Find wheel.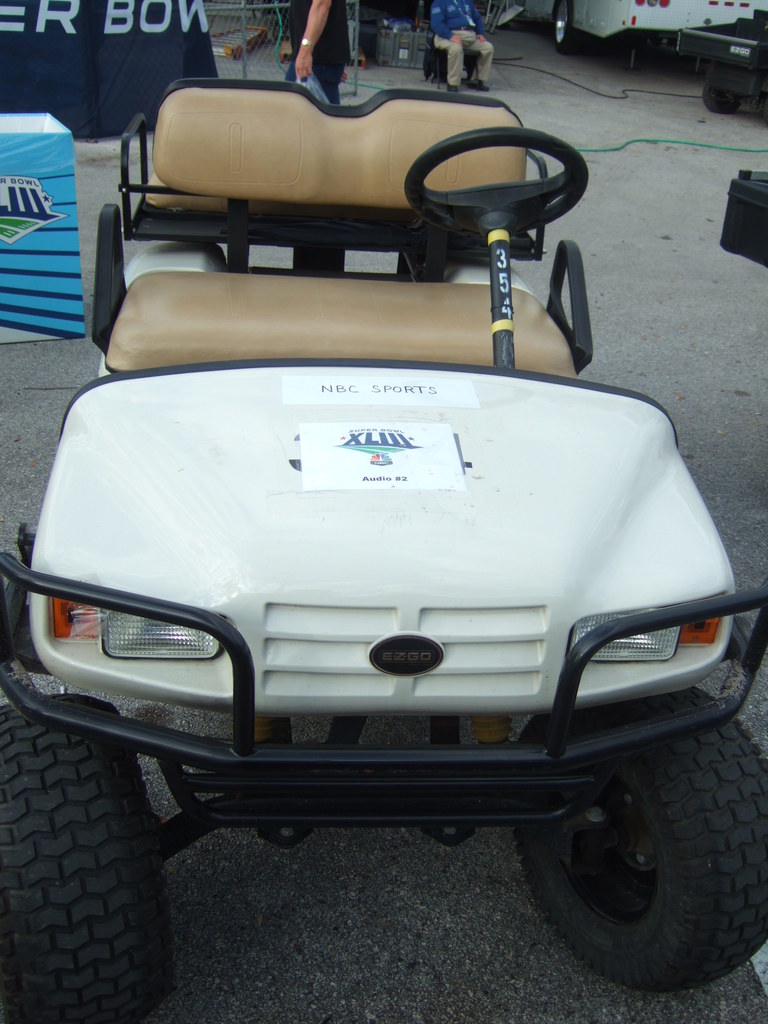
detection(537, 716, 762, 981).
